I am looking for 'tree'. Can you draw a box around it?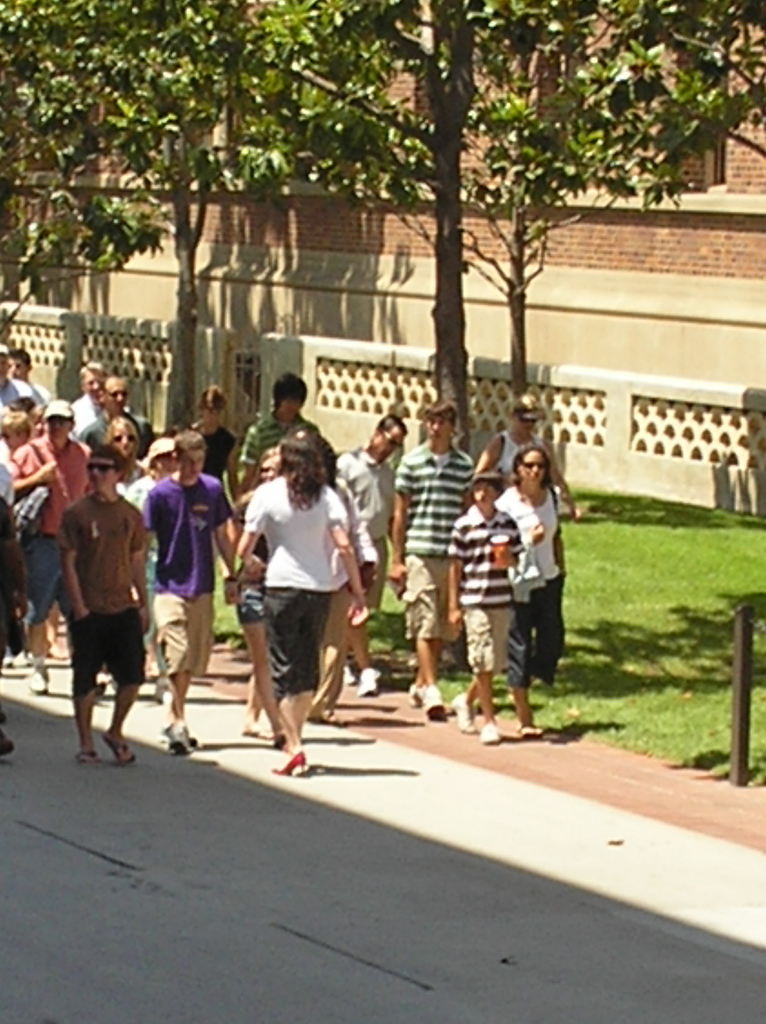
Sure, the bounding box is 0 0 169 349.
